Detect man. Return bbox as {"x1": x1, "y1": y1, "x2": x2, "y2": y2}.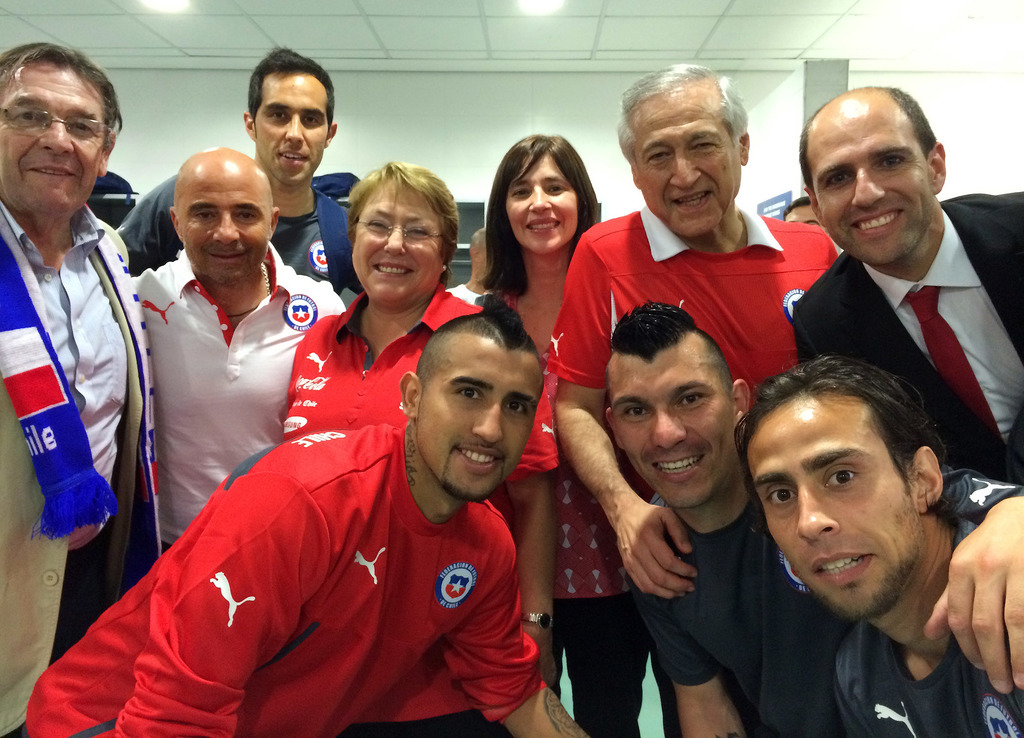
{"x1": 113, "y1": 47, "x2": 361, "y2": 298}.
